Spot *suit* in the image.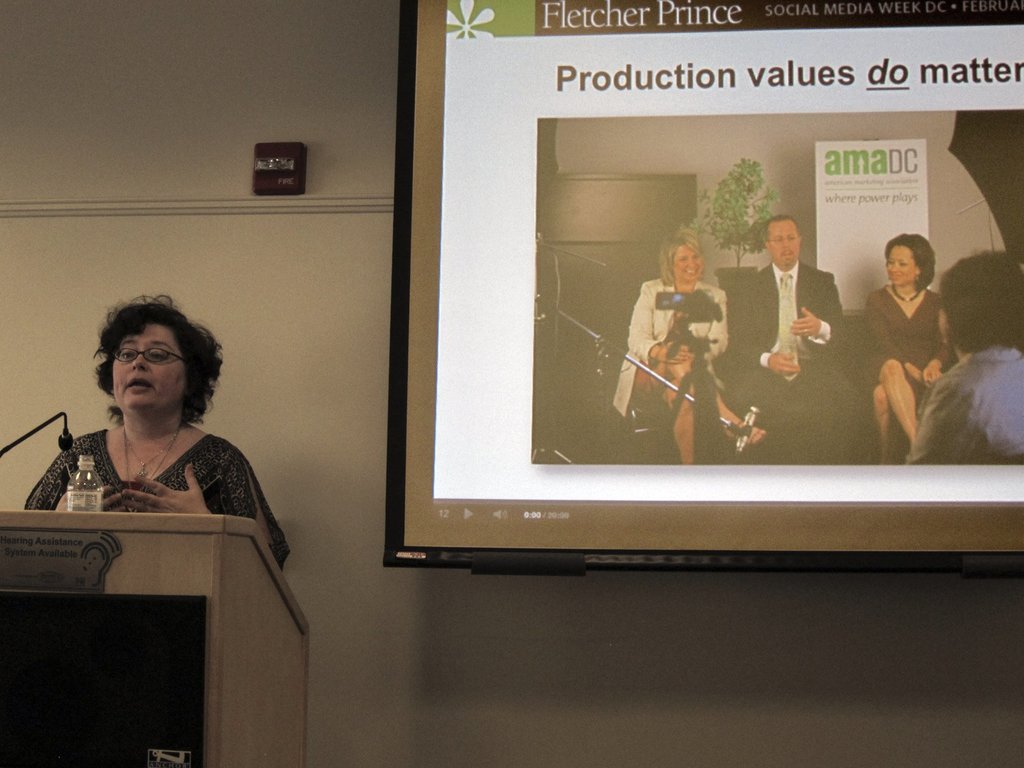
*suit* found at left=719, top=260, right=866, bottom=471.
